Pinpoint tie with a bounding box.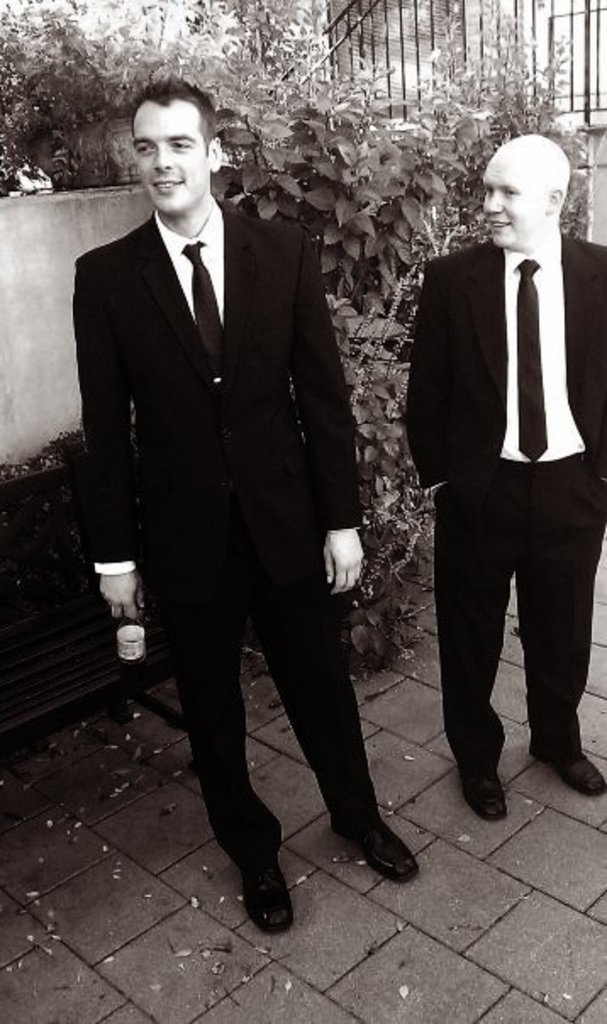
pyautogui.locateOnScreen(180, 237, 229, 383).
